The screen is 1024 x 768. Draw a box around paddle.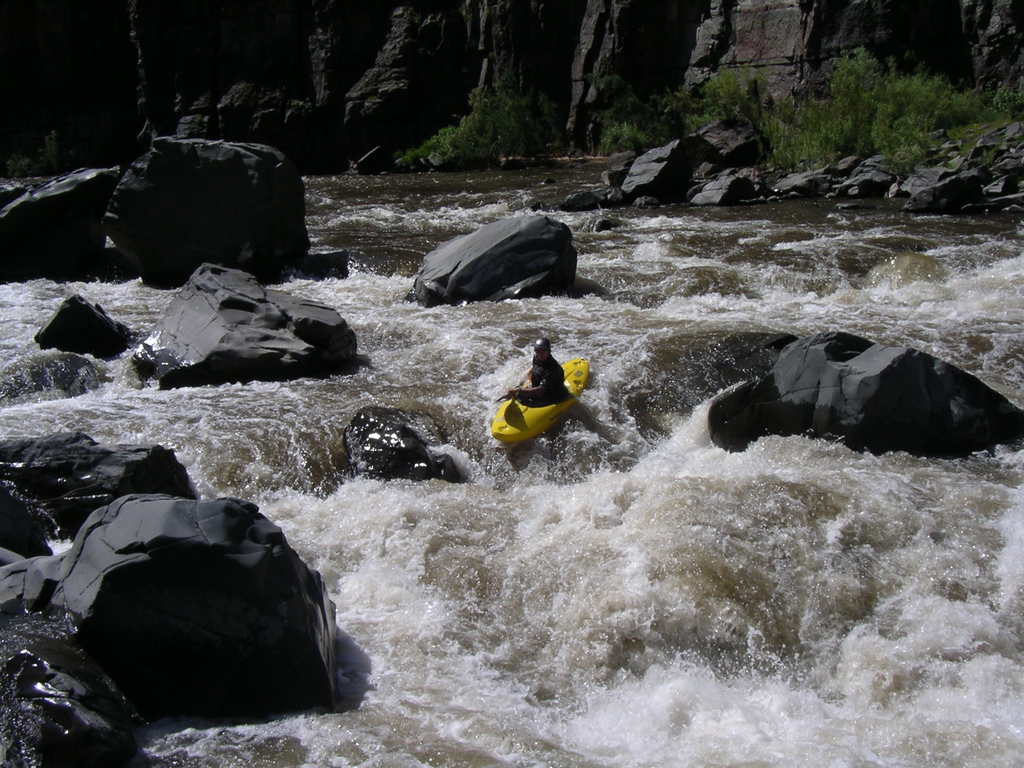
[x1=507, y1=374, x2=522, y2=430].
